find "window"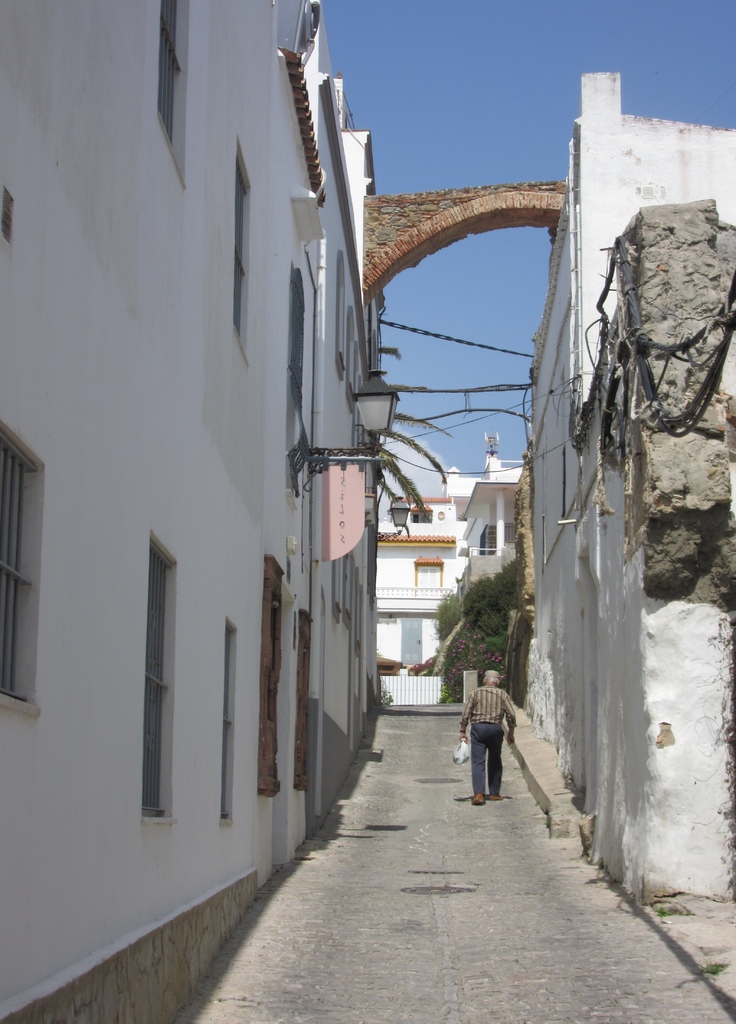
(411, 508, 434, 526)
